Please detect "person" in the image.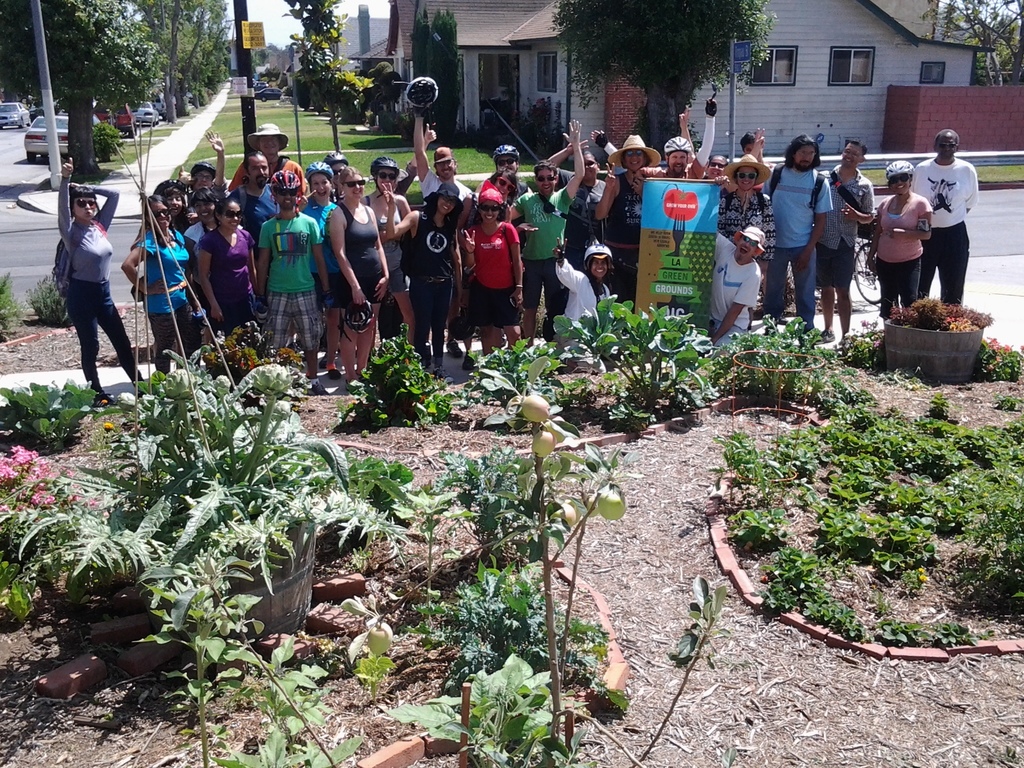
bbox=(909, 134, 977, 304).
